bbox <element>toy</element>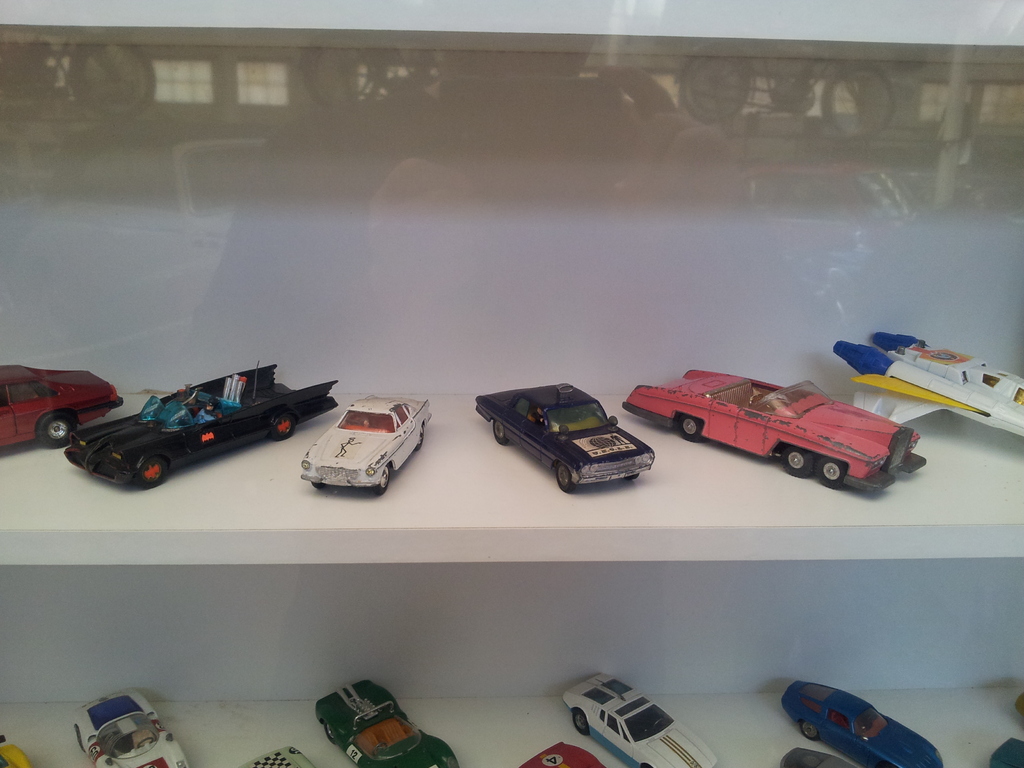
x1=988, y1=737, x2=1023, y2=767
